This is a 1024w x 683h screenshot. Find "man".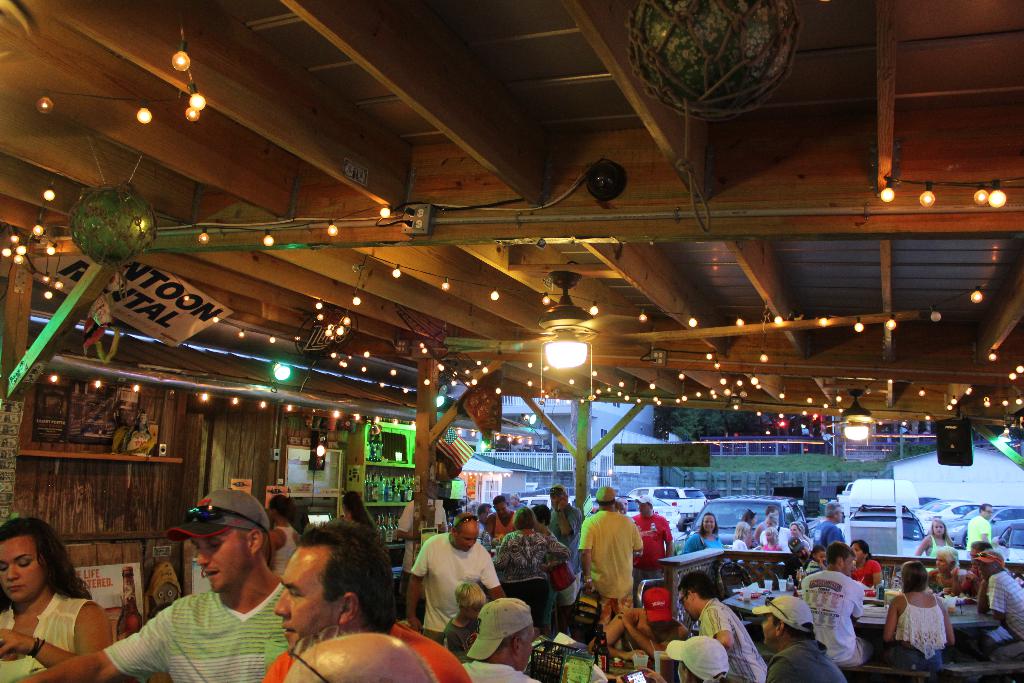
Bounding box: rect(282, 632, 435, 682).
